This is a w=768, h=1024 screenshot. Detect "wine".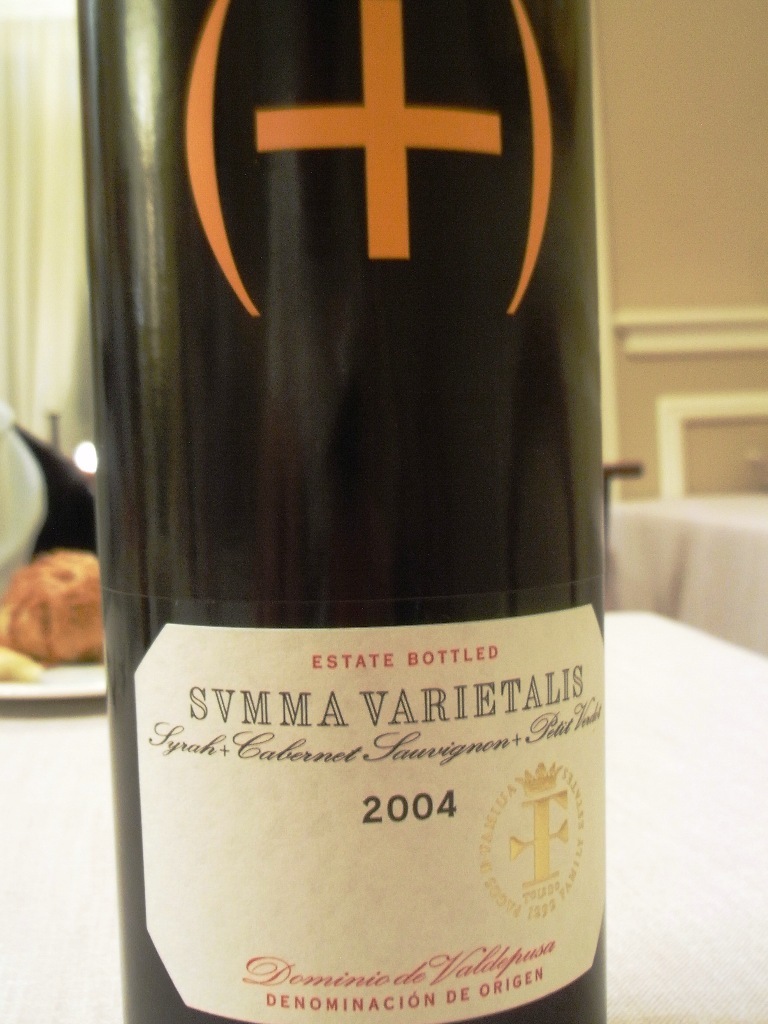
BBox(63, 0, 613, 983).
